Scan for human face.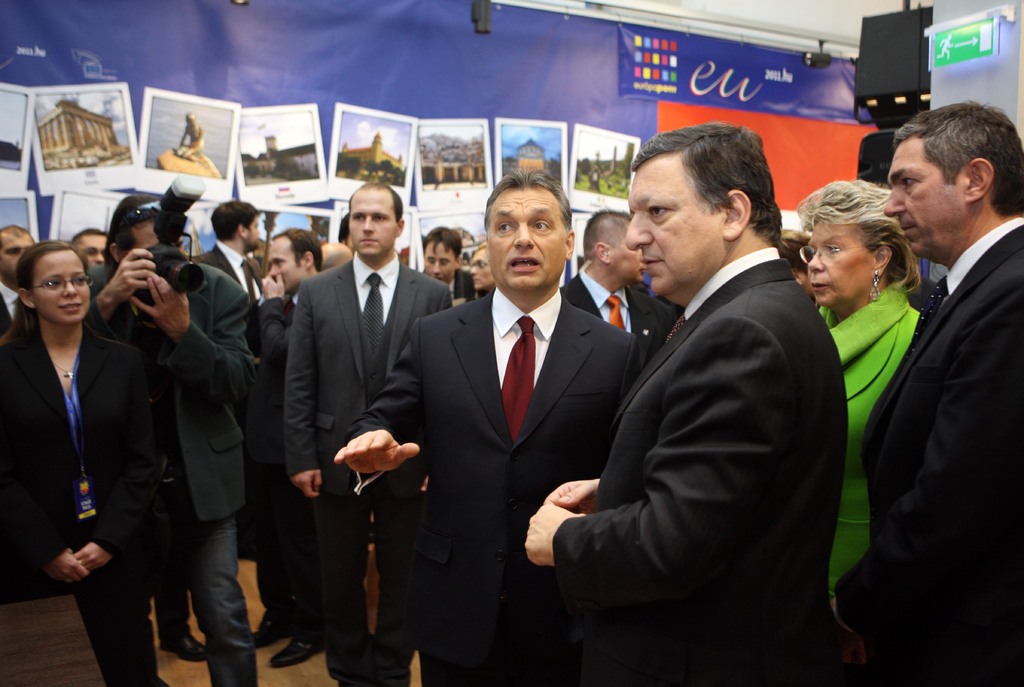
Scan result: 486 183 566 292.
